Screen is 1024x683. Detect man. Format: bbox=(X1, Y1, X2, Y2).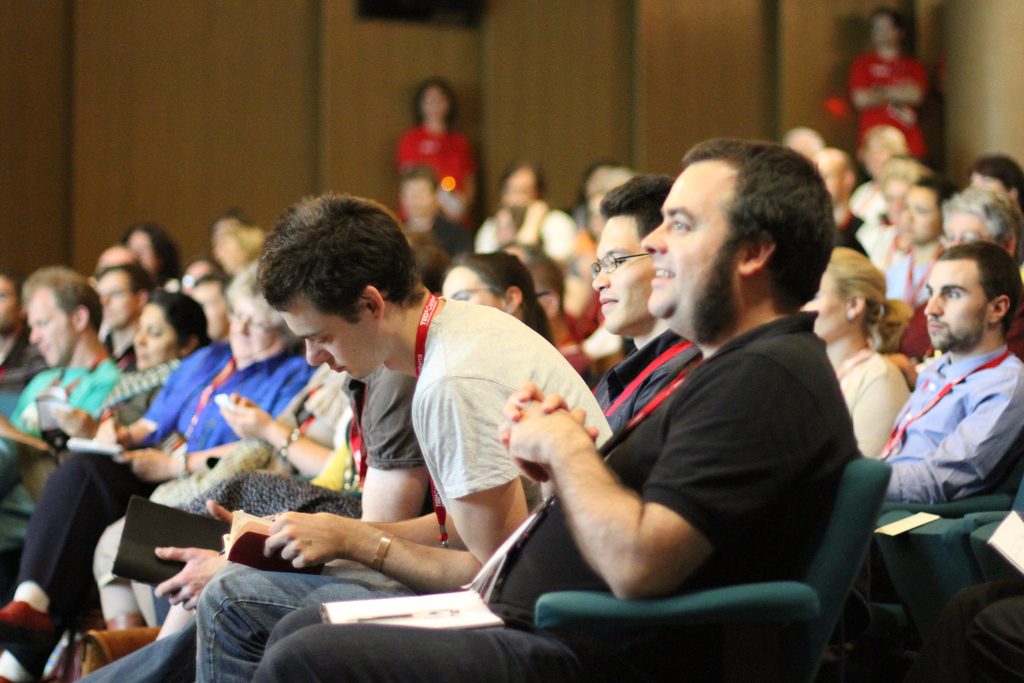
bbox=(499, 242, 593, 388).
